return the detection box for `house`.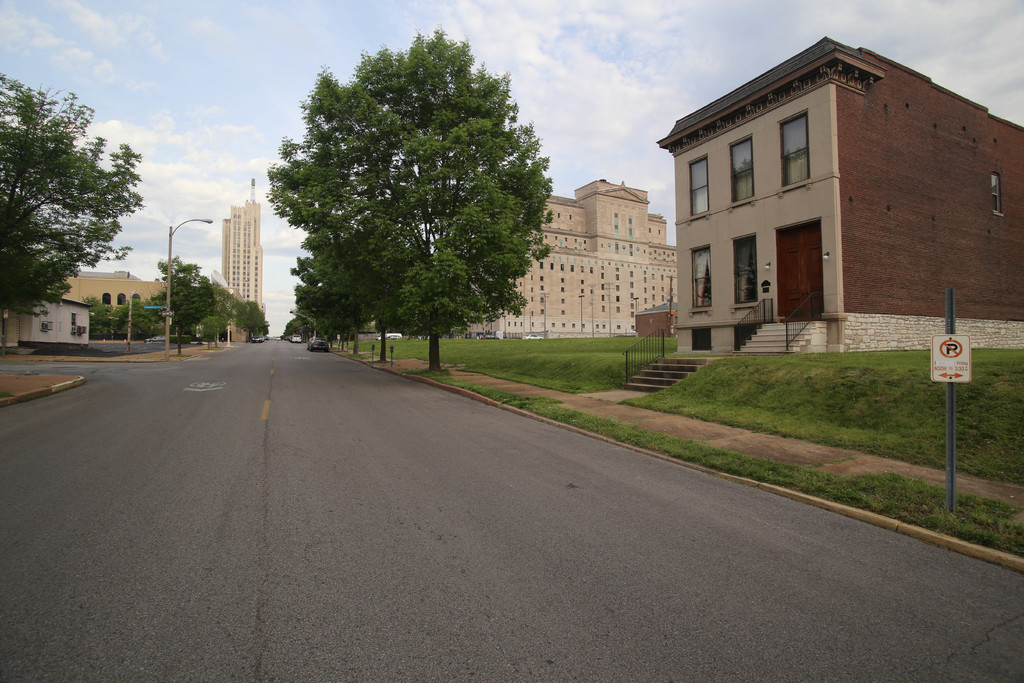
<bbox>61, 267, 165, 310</bbox>.
